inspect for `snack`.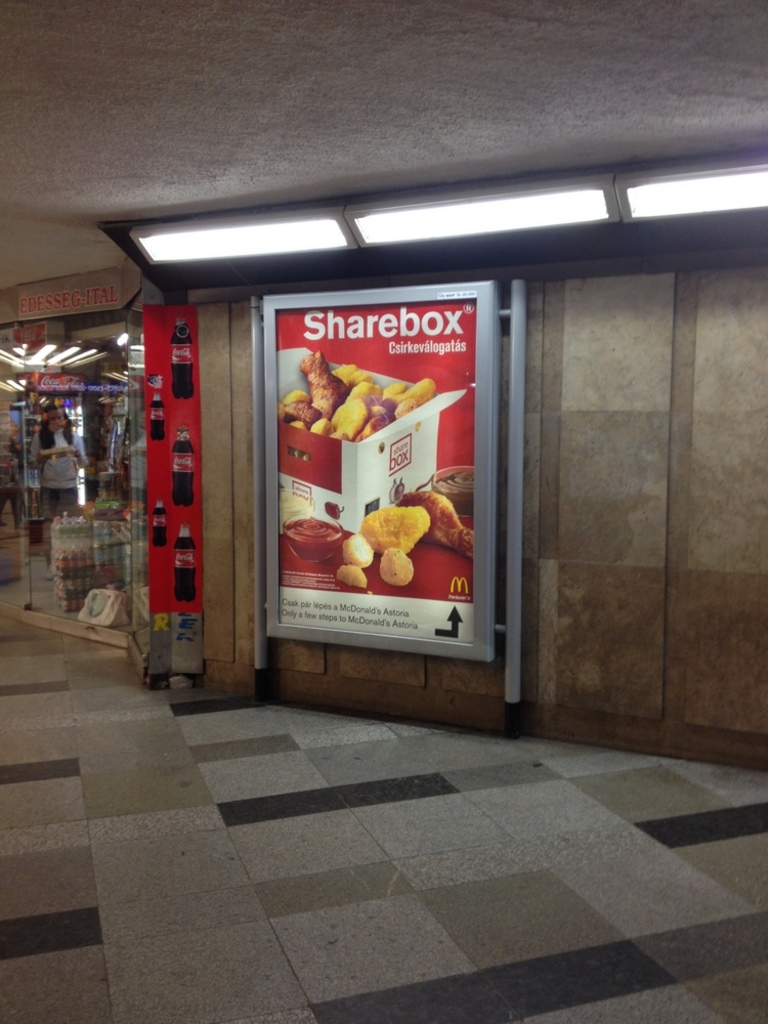
Inspection: {"x1": 414, "y1": 486, "x2": 472, "y2": 561}.
